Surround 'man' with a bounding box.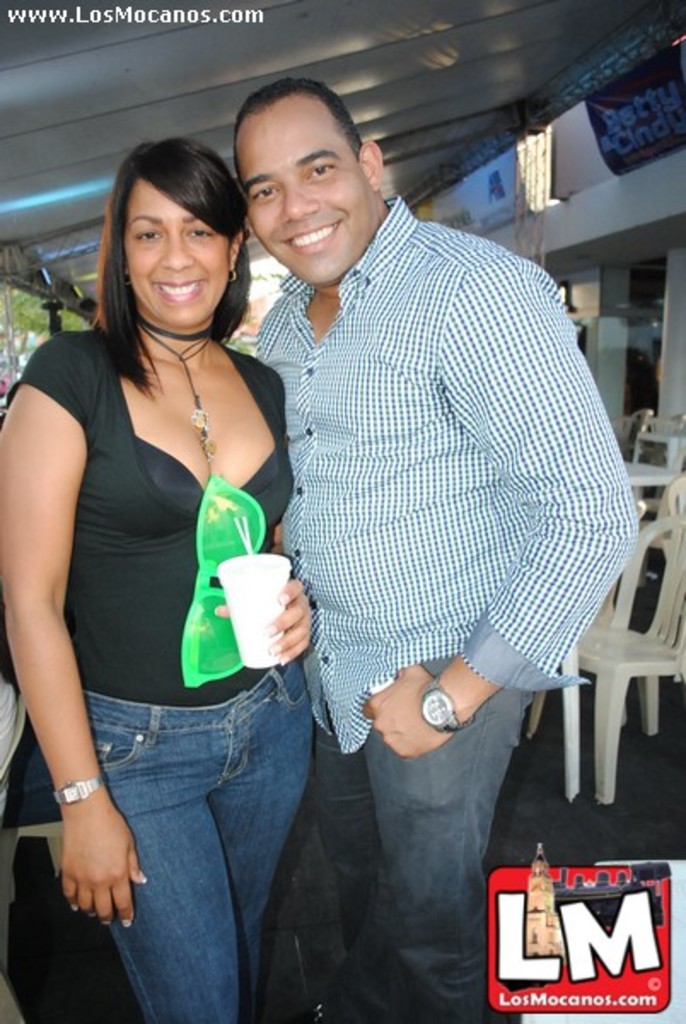
<box>183,97,613,957</box>.
